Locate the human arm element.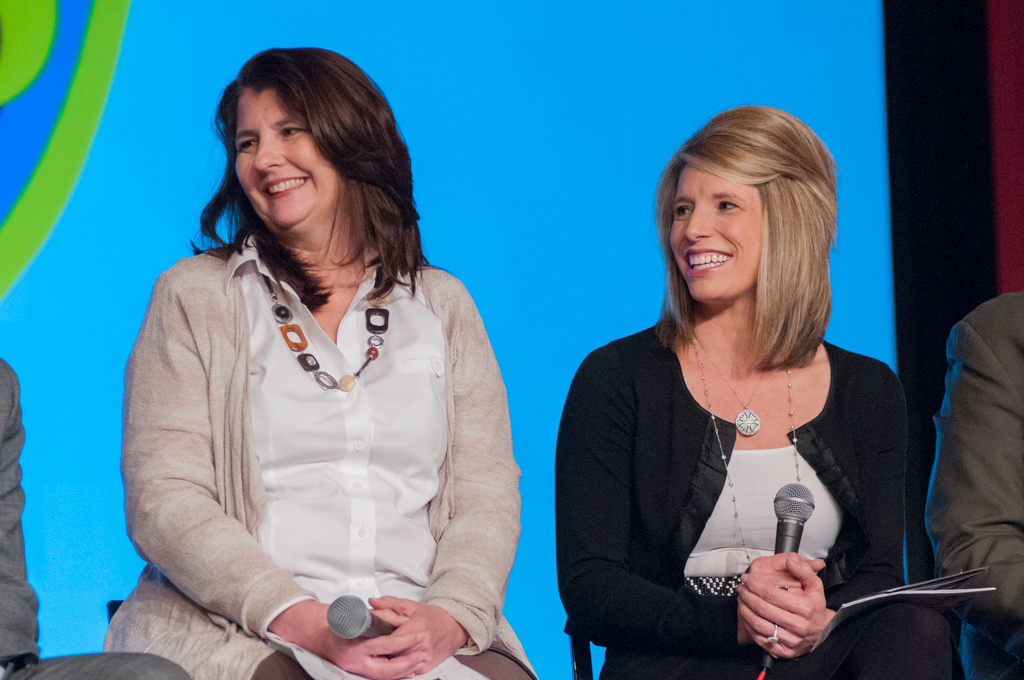
Element bbox: [557, 345, 828, 647].
